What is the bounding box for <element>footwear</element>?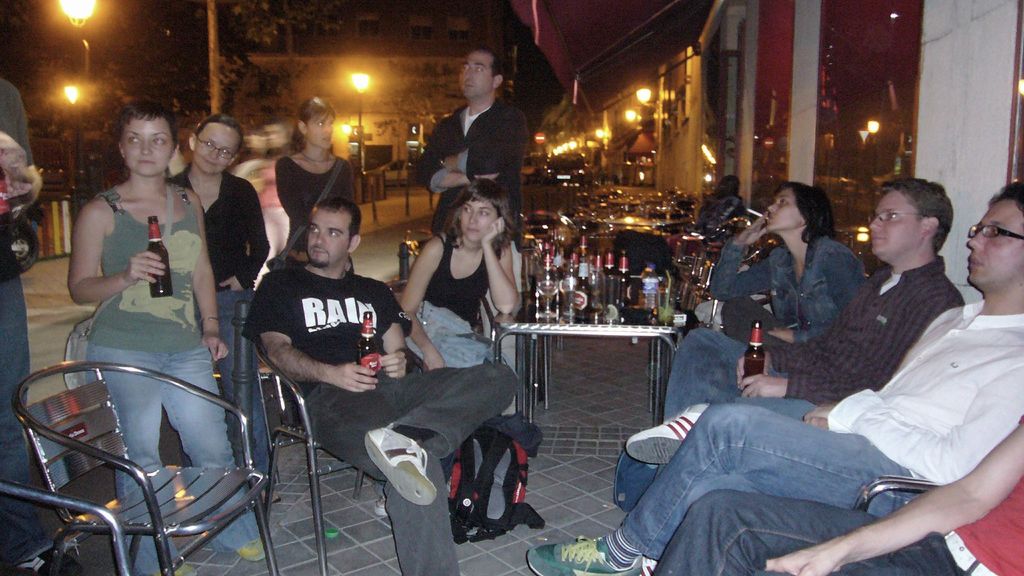
bbox=(152, 562, 197, 575).
